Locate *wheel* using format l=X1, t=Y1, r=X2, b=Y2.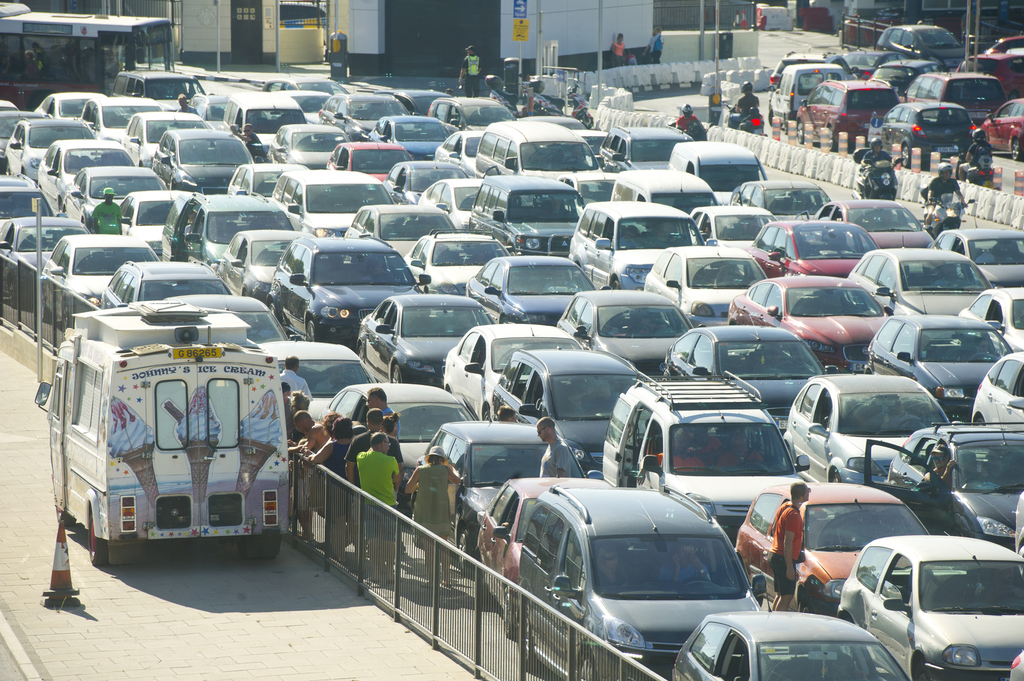
l=241, t=541, r=276, b=564.
